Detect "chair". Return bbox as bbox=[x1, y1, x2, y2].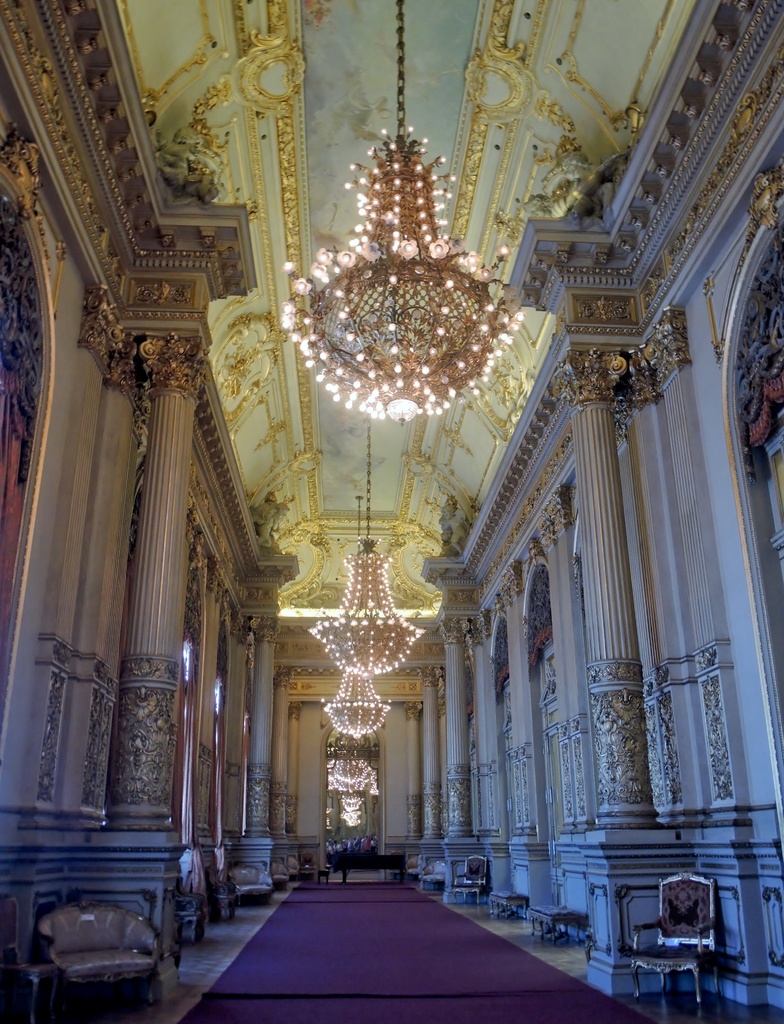
bbox=[405, 856, 418, 882].
